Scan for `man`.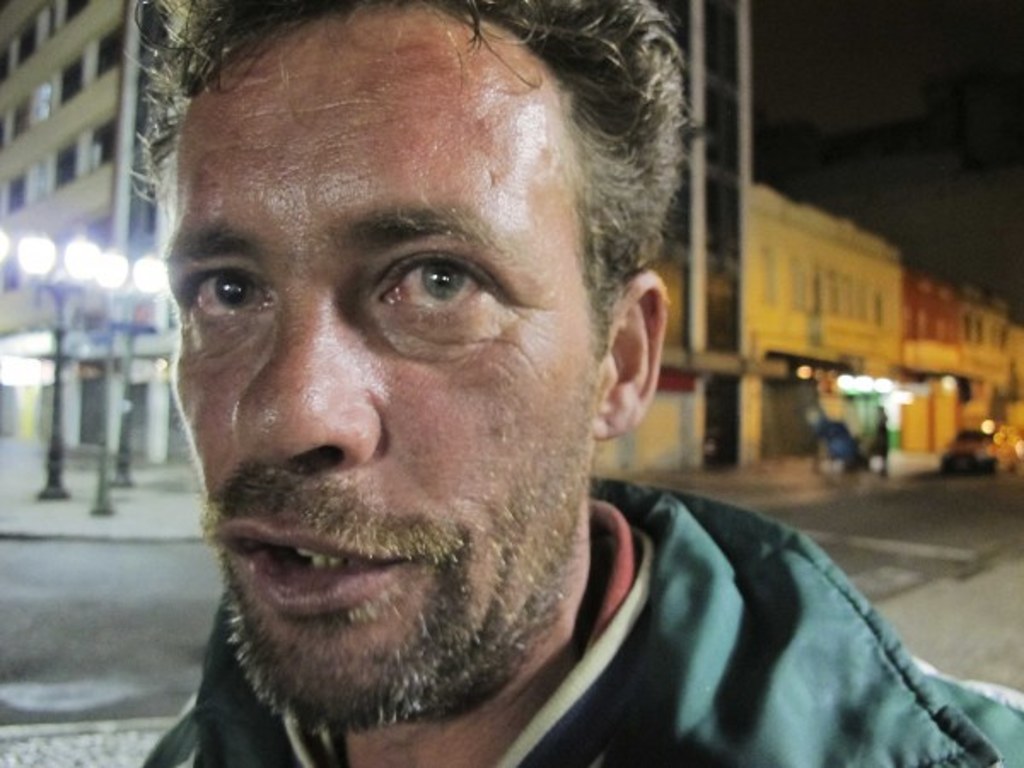
Scan result: (82, 7, 957, 767).
